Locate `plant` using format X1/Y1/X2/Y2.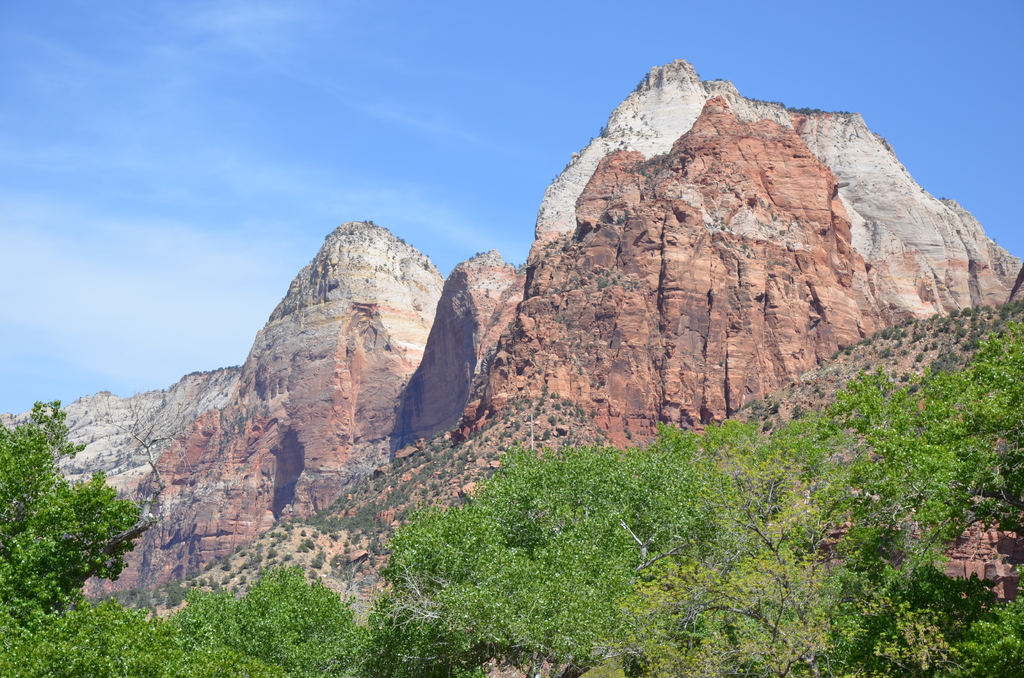
829/350/840/360.
